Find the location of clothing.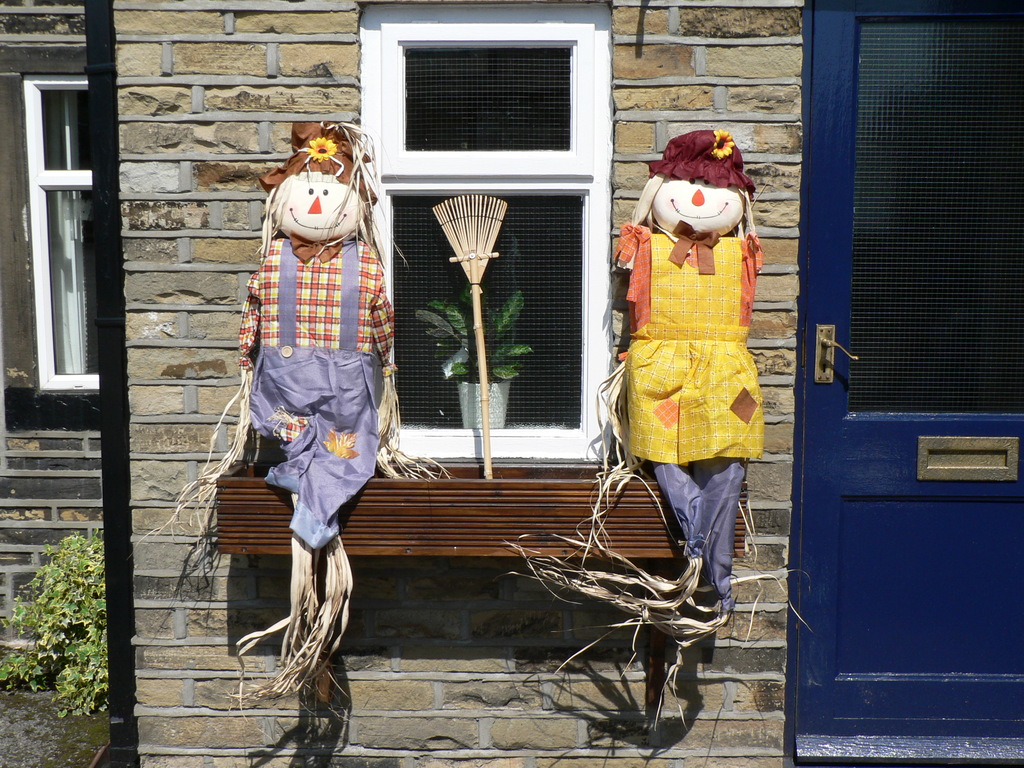
Location: <box>614,222,762,603</box>.
